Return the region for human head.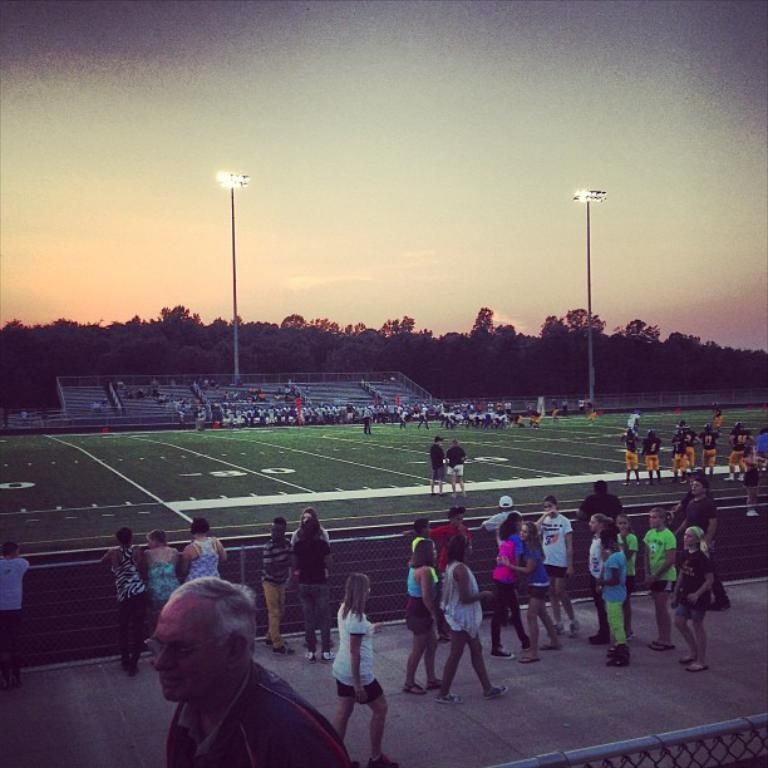
bbox=[270, 515, 289, 537].
